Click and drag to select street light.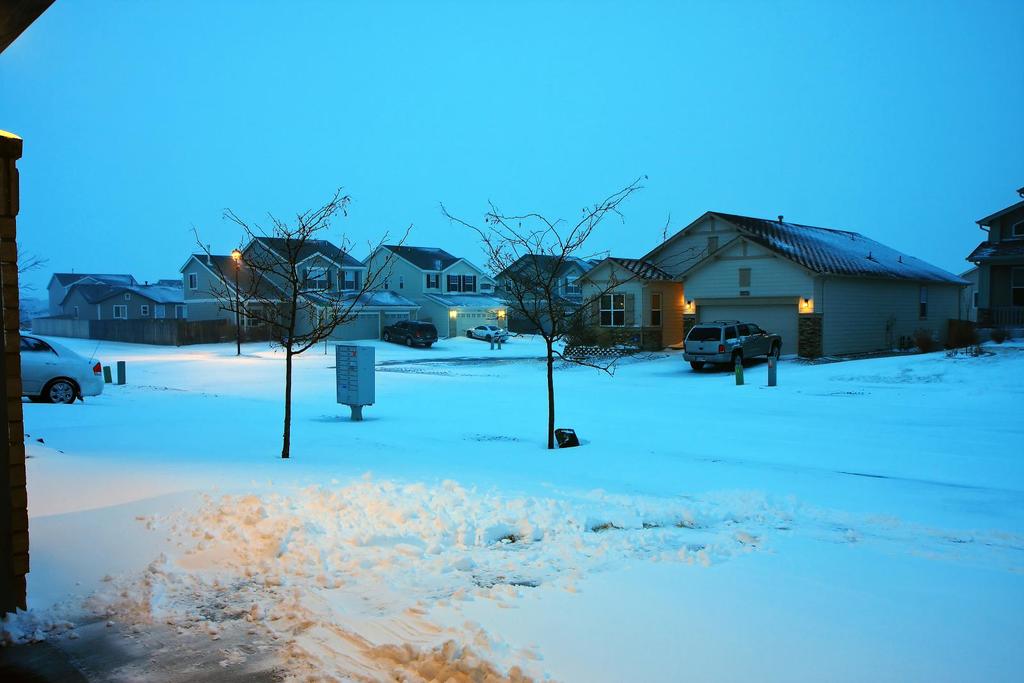
Selection: rect(232, 249, 241, 357).
